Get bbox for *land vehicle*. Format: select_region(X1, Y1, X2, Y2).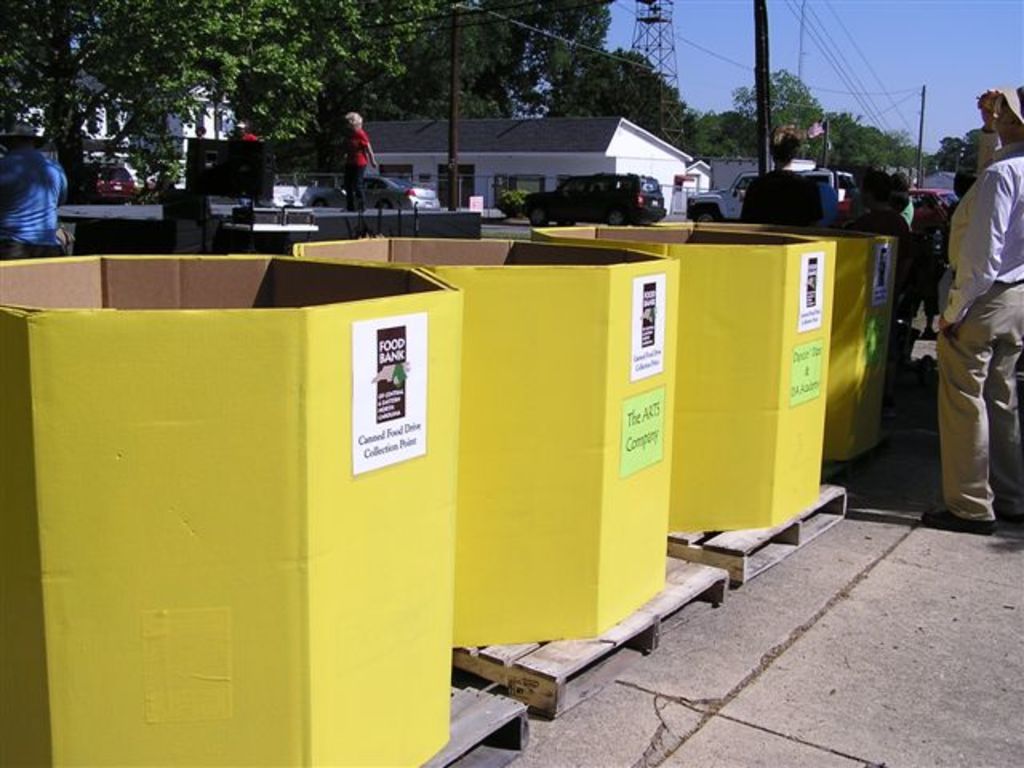
select_region(78, 163, 138, 202).
